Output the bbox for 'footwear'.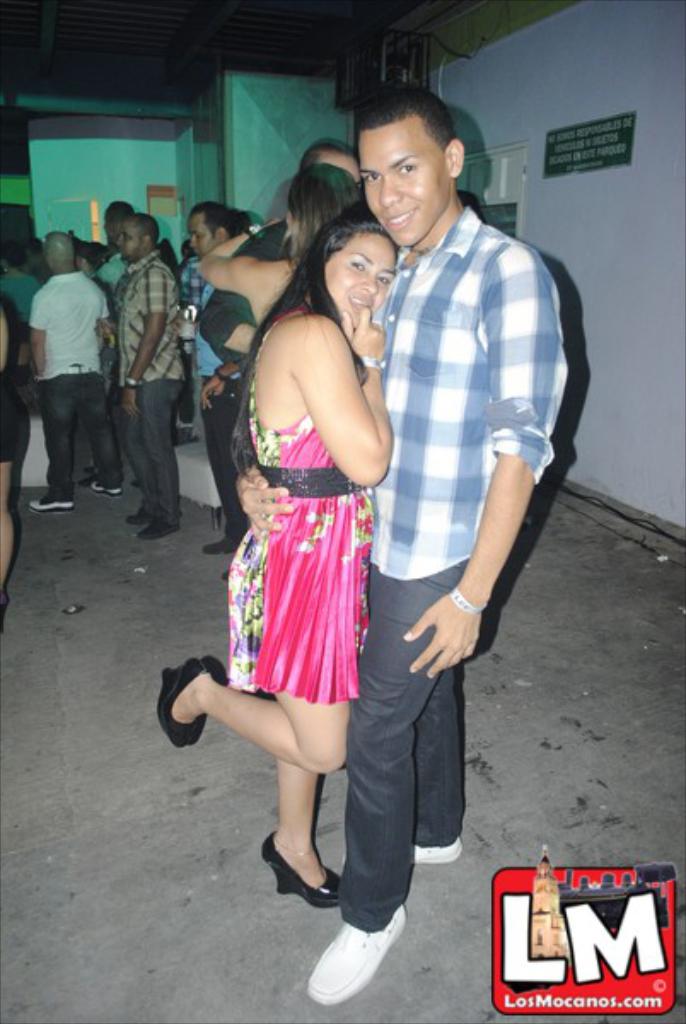
217/570/242/589.
